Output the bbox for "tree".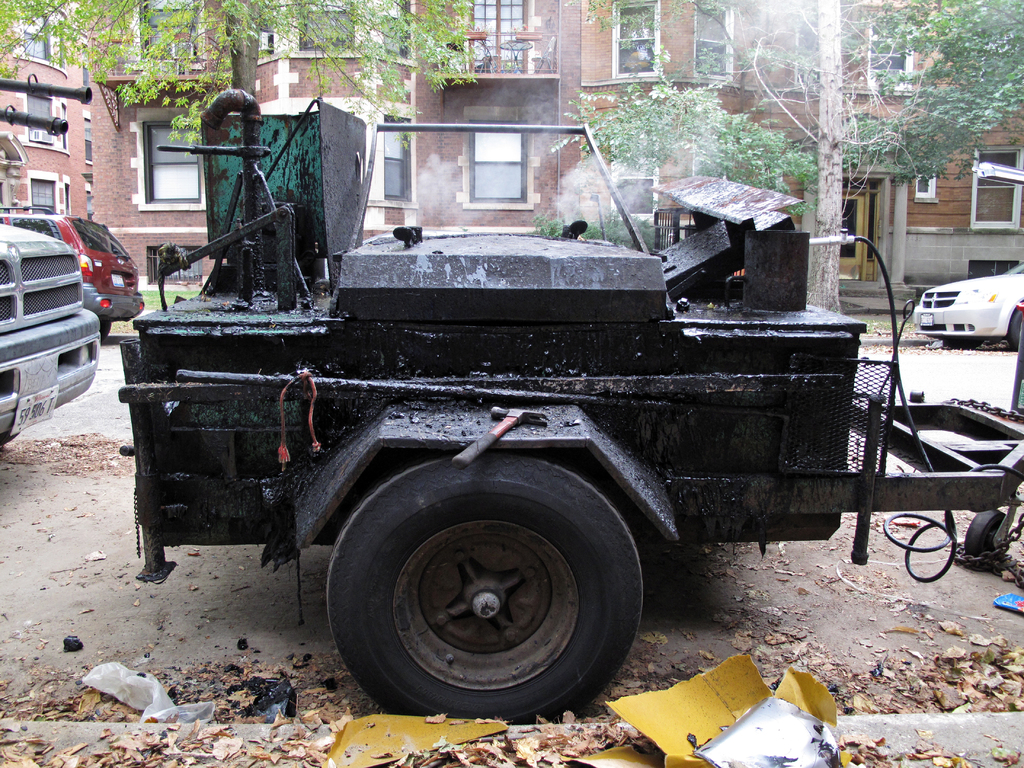
rect(0, 0, 482, 158).
